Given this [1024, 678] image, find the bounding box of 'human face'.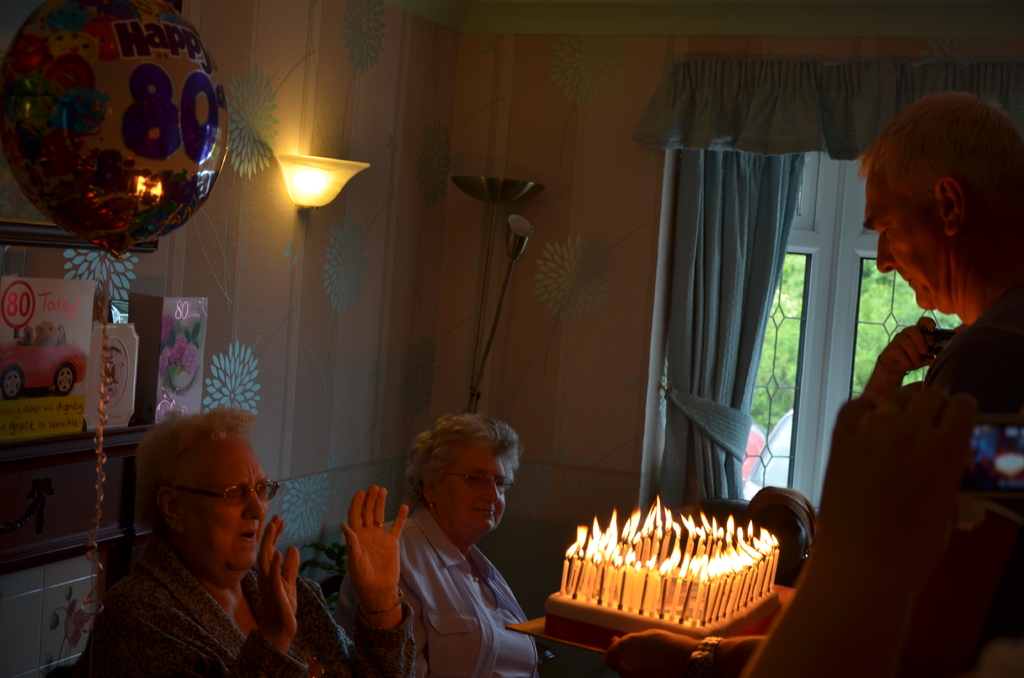
[435, 444, 502, 537].
